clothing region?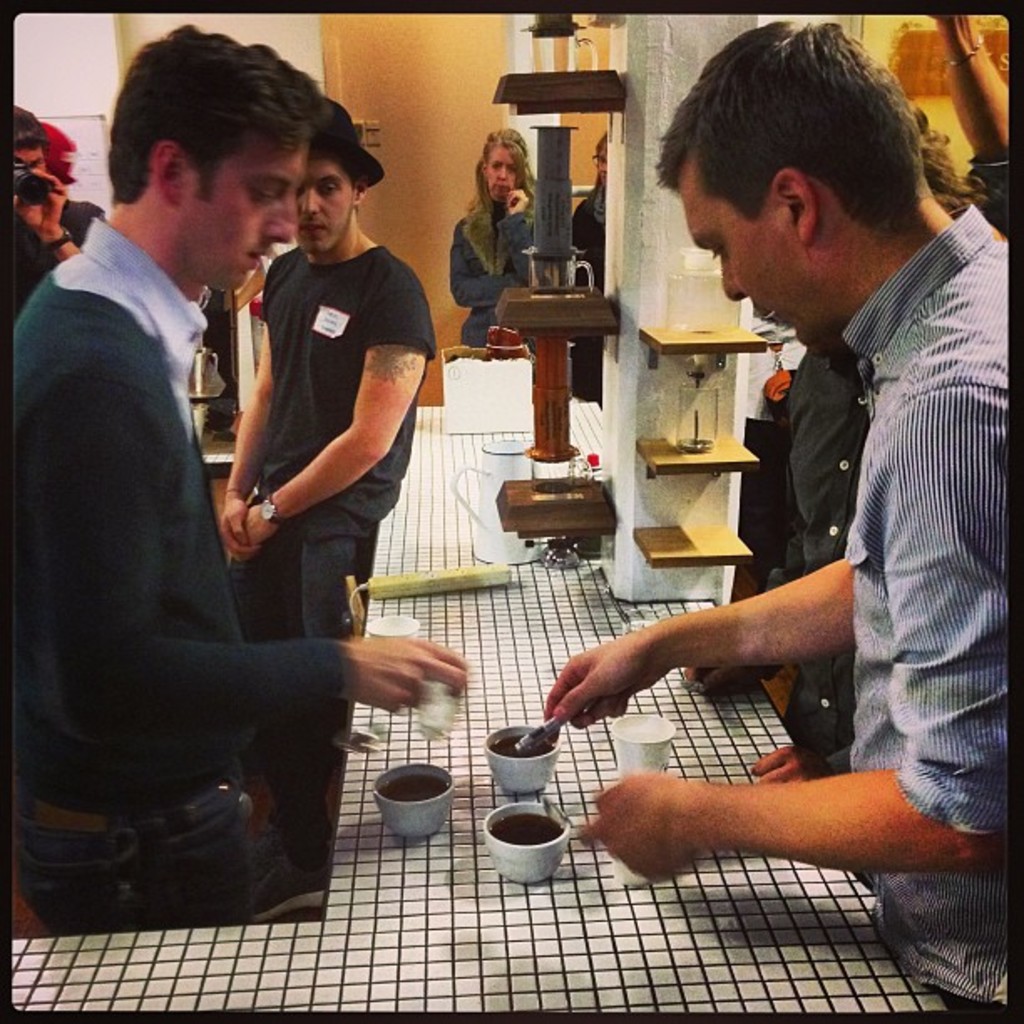
{"x1": 778, "y1": 338, "x2": 855, "y2": 760}
